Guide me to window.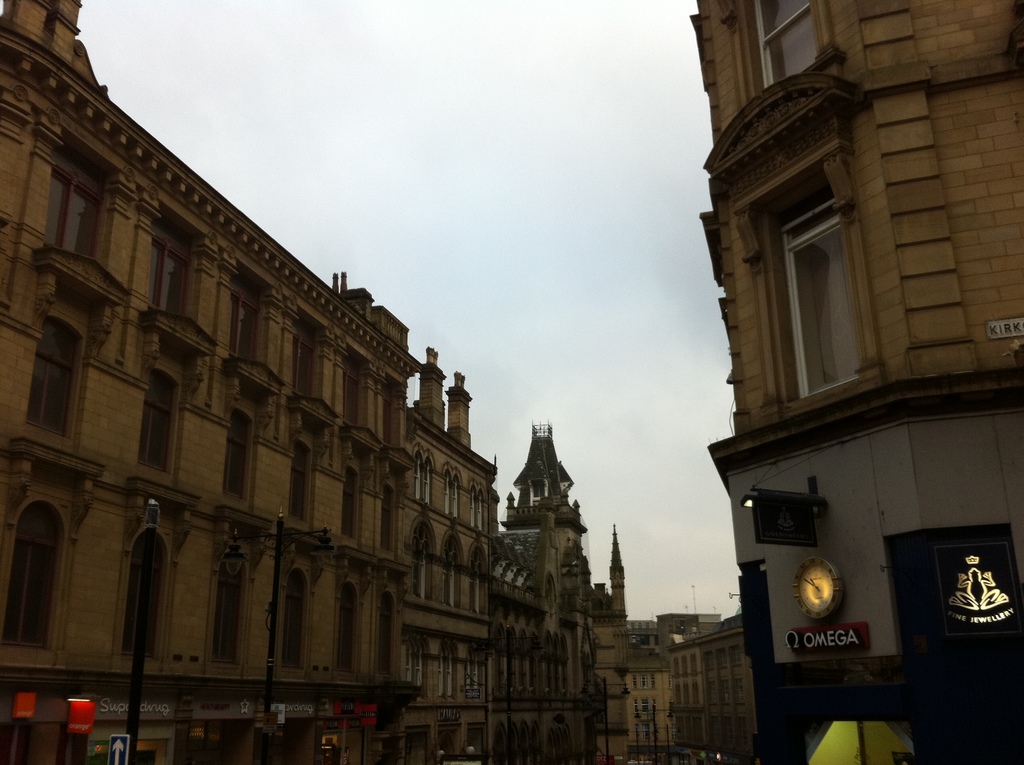
Guidance: rect(467, 476, 486, 533).
